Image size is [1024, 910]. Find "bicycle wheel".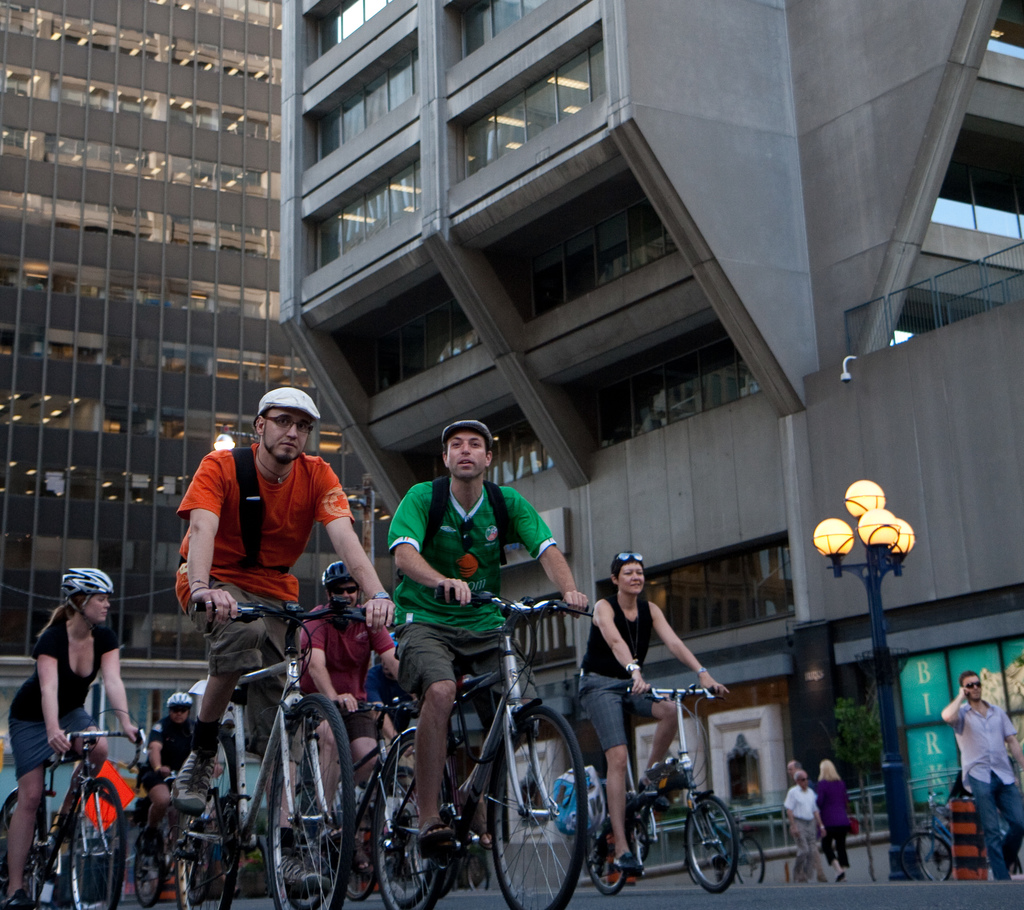
pyautogui.locateOnScreen(170, 725, 244, 909).
